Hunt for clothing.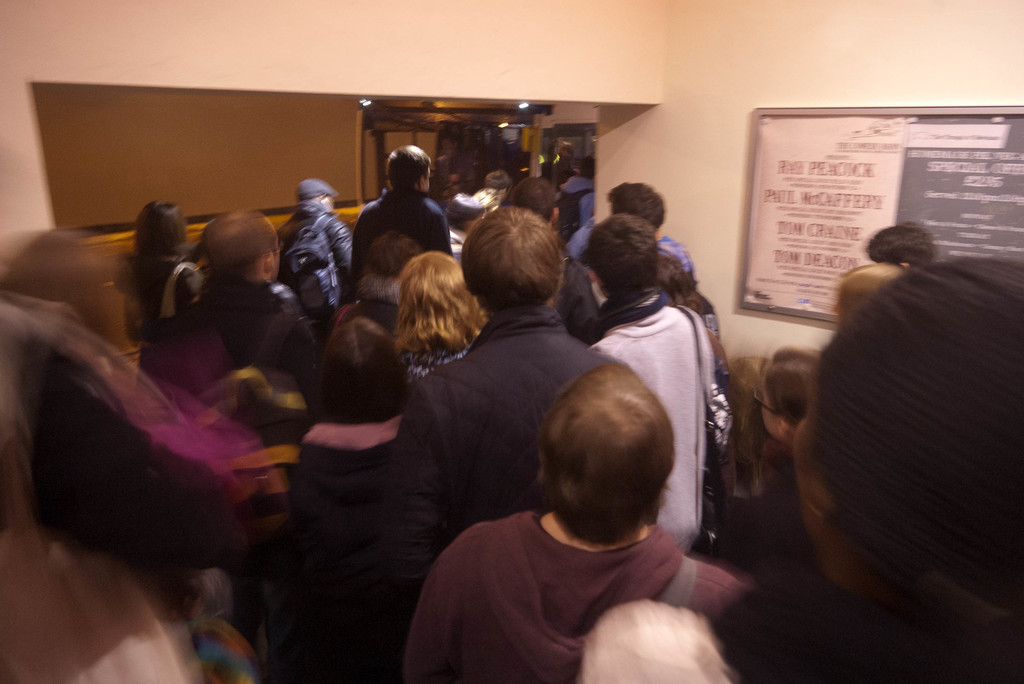
Hunted down at pyautogui.locateOnScreen(346, 181, 461, 293).
